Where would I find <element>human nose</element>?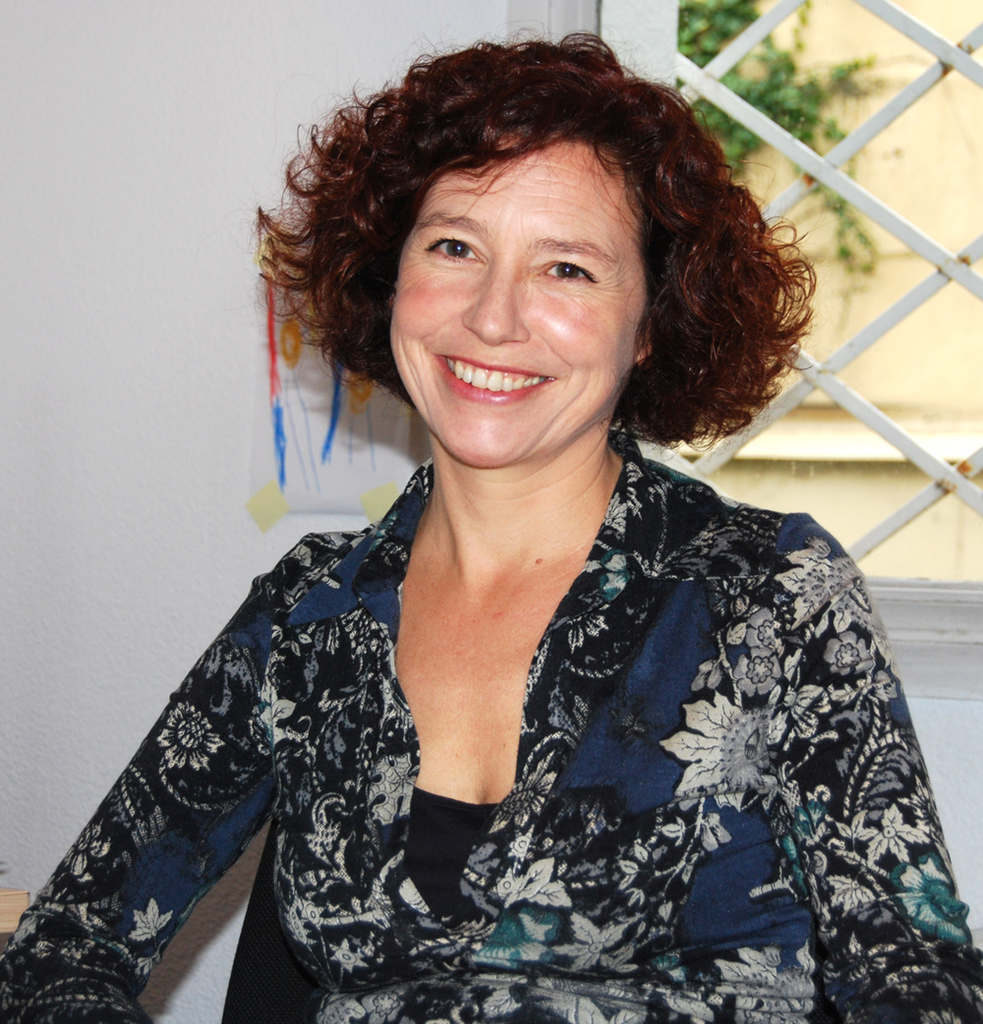
At (460,254,527,345).
